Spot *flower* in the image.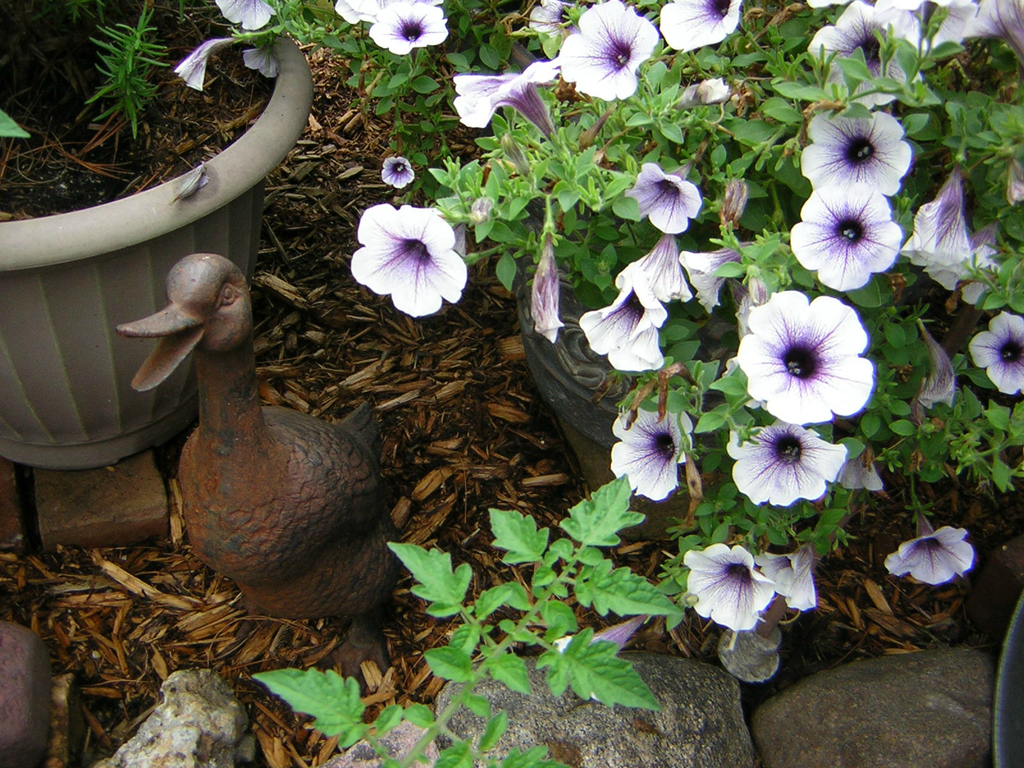
*flower* found at box=[676, 73, 738, 111].
